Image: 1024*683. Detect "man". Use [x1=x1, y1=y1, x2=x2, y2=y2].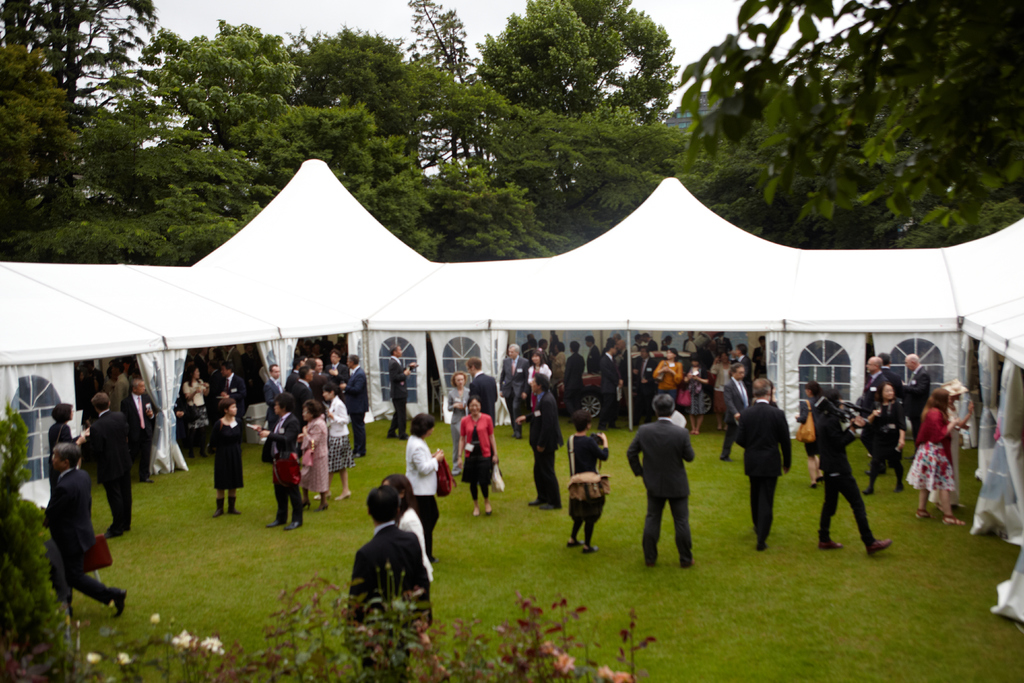
[x1=109, y1=361, x2=129, y2=397].
